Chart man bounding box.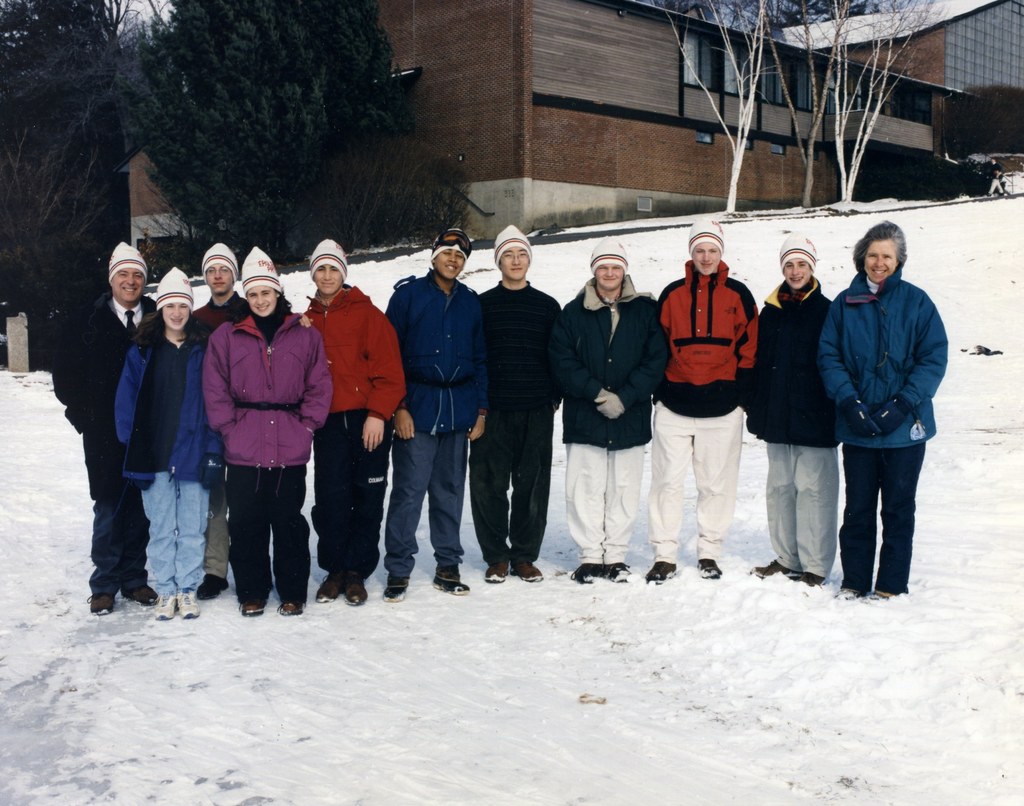
Charted: bbox(653, 225, 767, 573).
